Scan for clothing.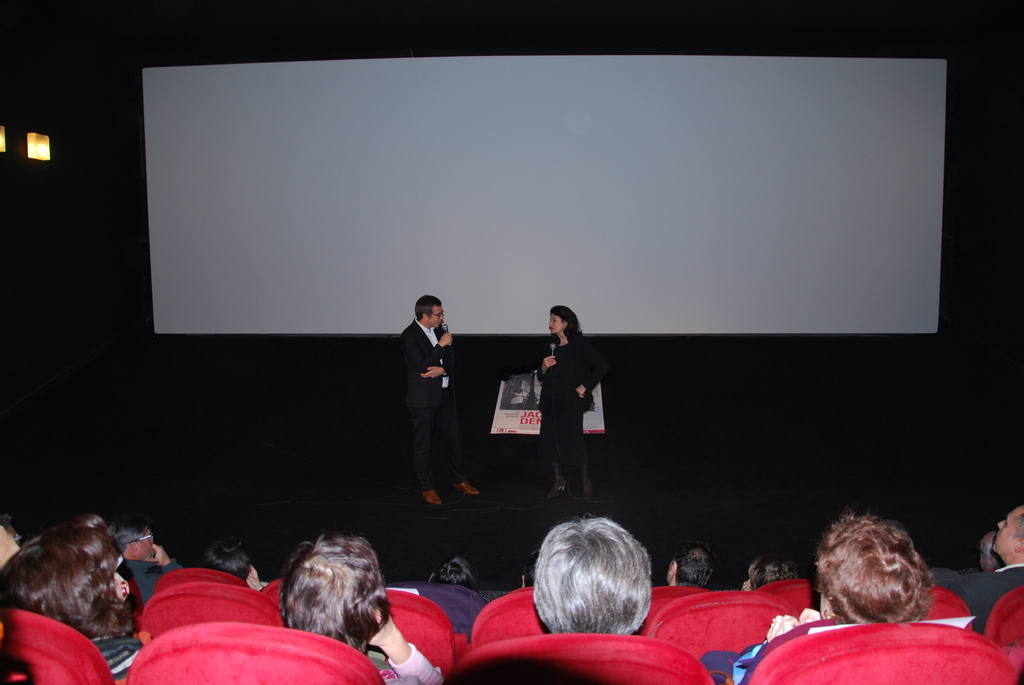
Scan result: {"left": 387, "top": 294, "right": 471, "bottom": 510}.
